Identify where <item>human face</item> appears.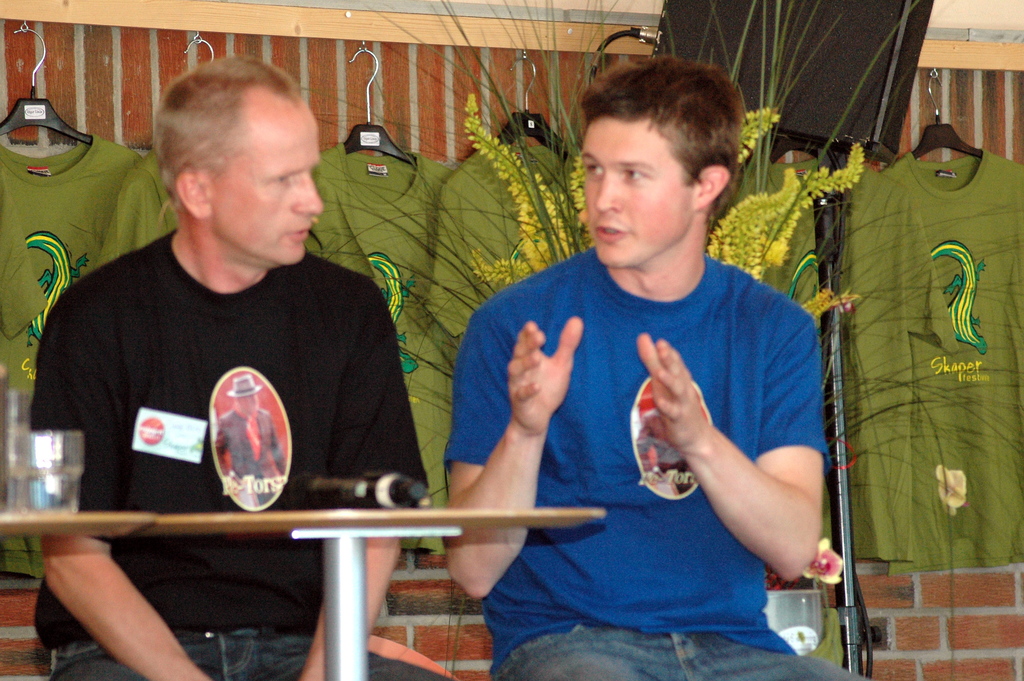
Appears at select_region(580, 129, 680, 268).
